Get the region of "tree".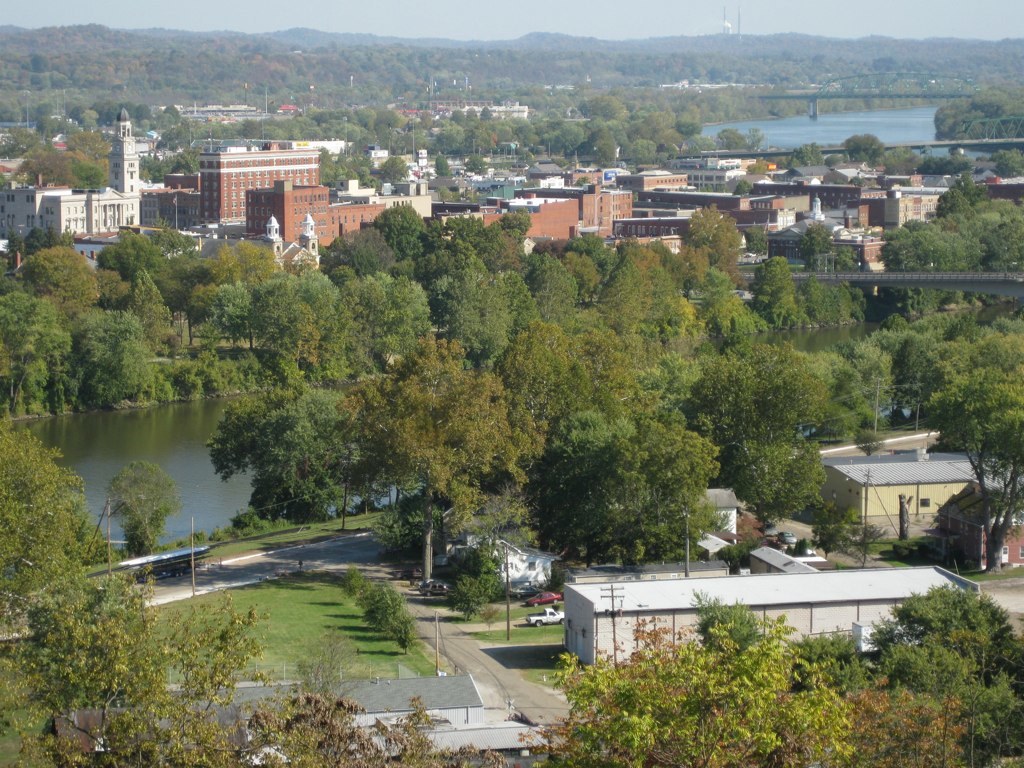
[8, 573, 155, 767].
